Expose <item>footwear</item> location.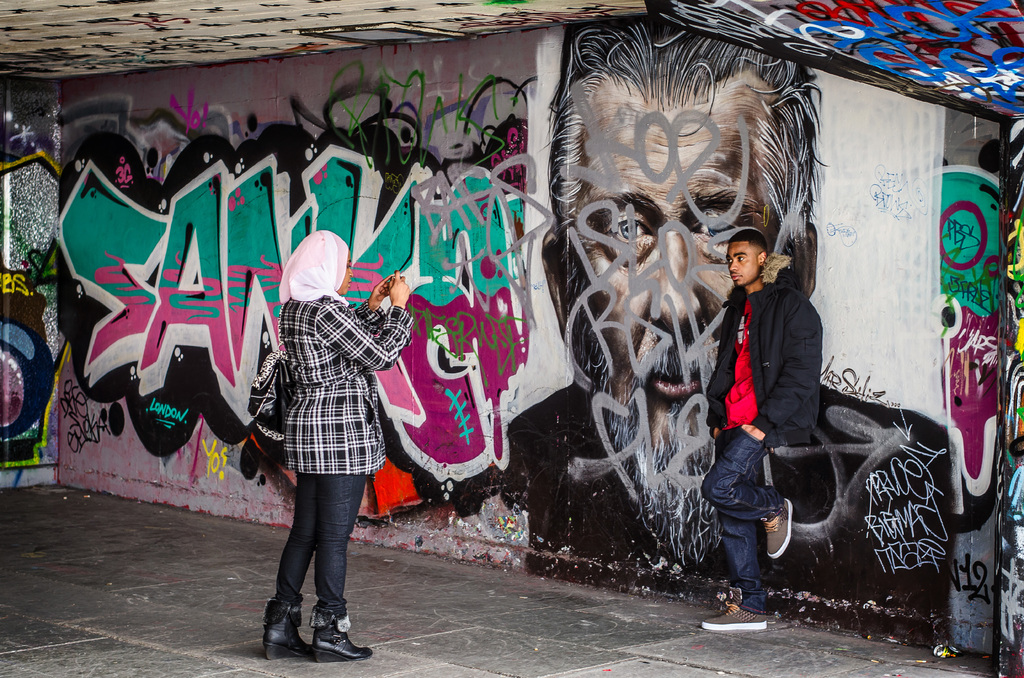
Exposed at 701/602/769/633.
